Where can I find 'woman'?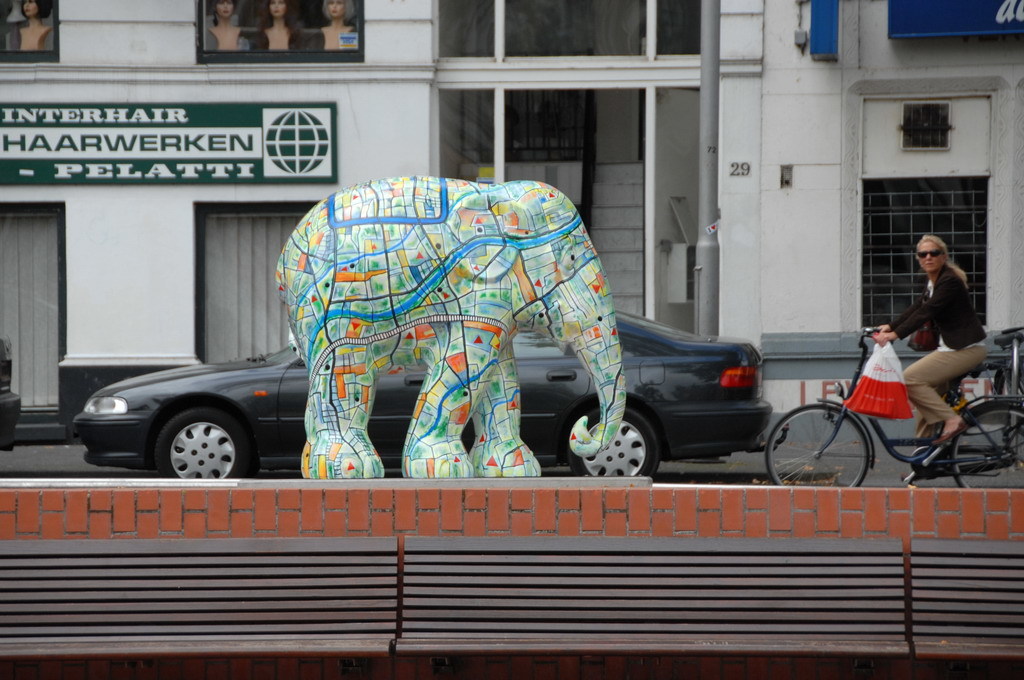
You can find it at bbox(18, 0, 52, 50).
